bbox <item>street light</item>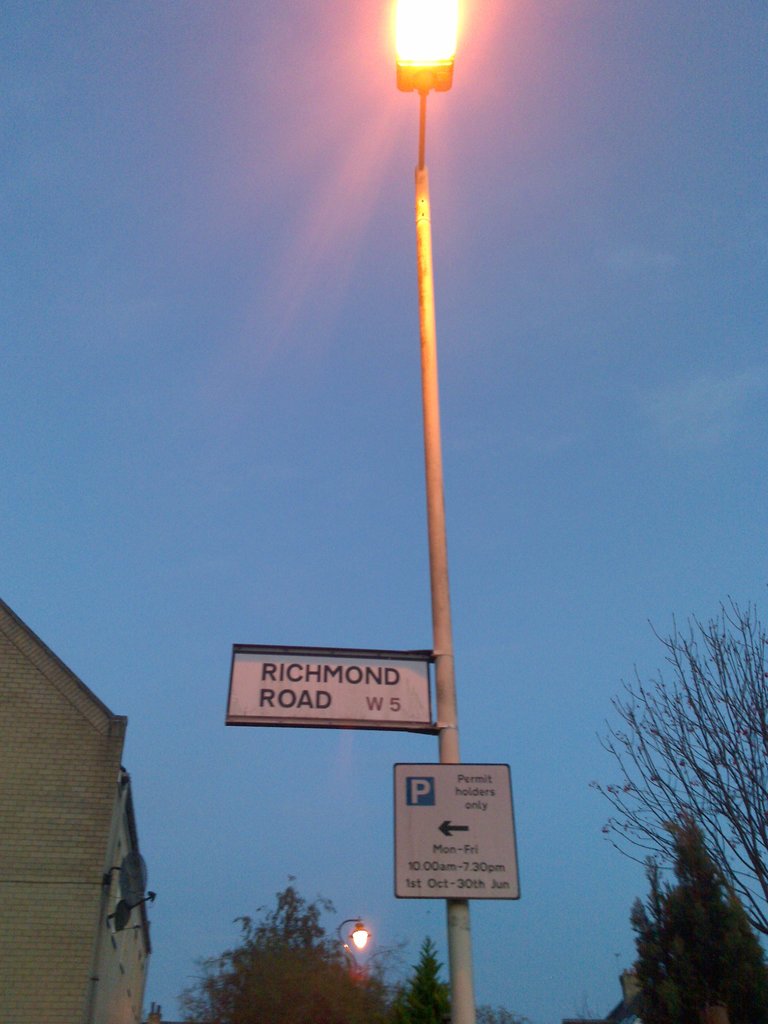
{"x1": 383, "y1": 0, "x2": 469, "y2": 1023}
